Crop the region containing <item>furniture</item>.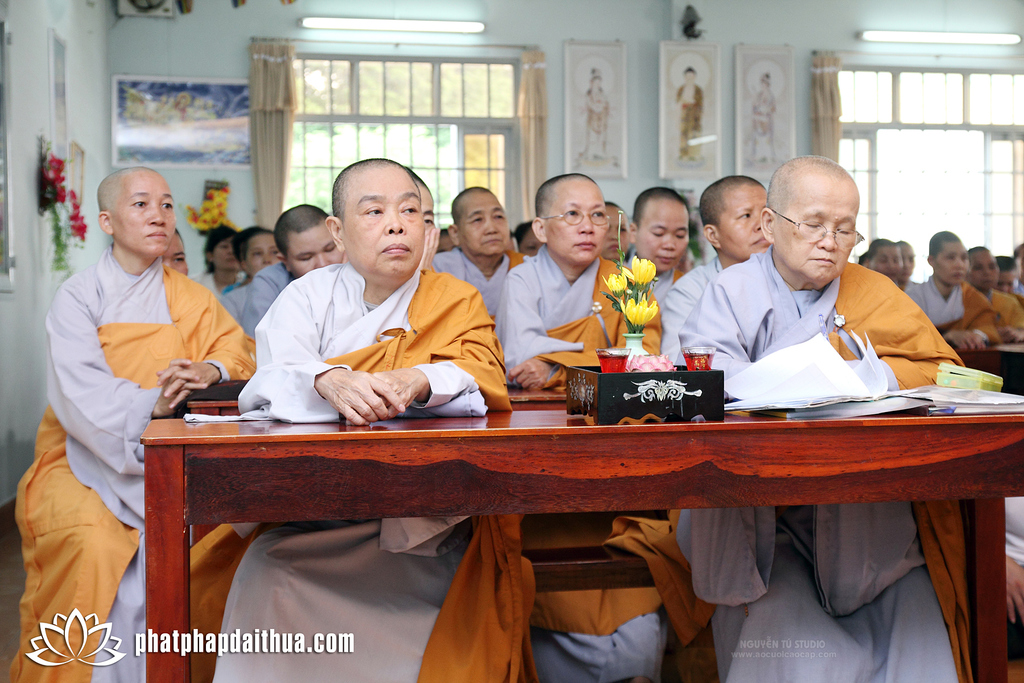
Crop region: Rect(184, 388, 564, 409).
